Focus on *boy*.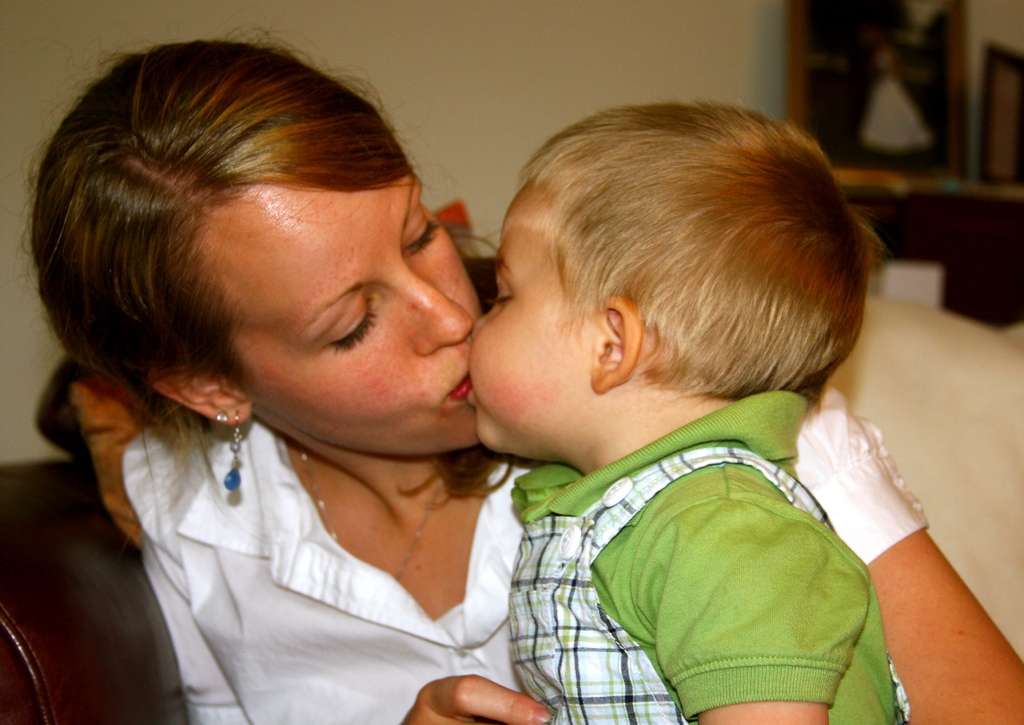
Focused at <region>392, 97, 924, 707</region>.
